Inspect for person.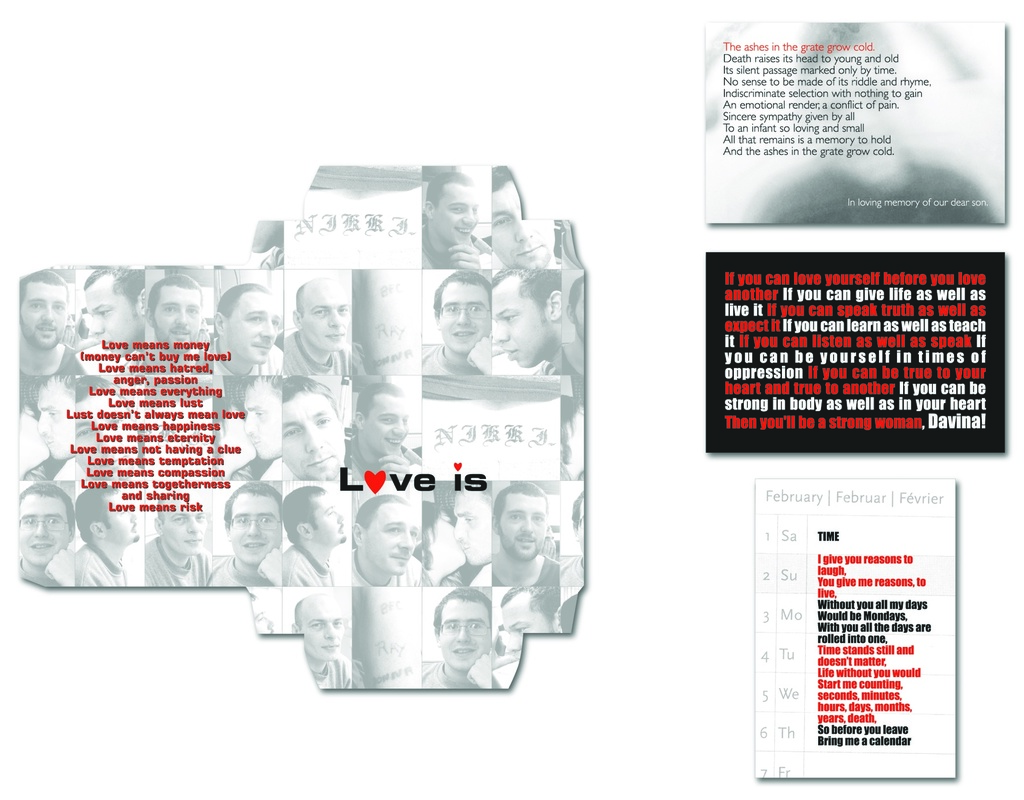
Inspection: x1=283, y1=272, x2=361, y2=376.
